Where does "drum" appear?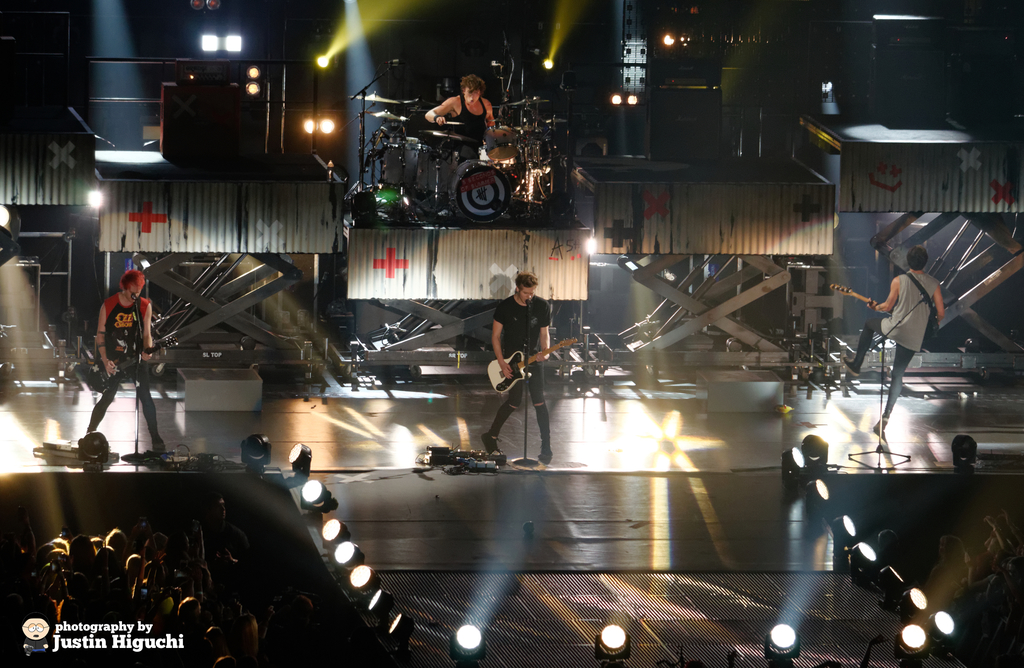
Appears at x1=413 y1=149 x2=460 y2=195.
